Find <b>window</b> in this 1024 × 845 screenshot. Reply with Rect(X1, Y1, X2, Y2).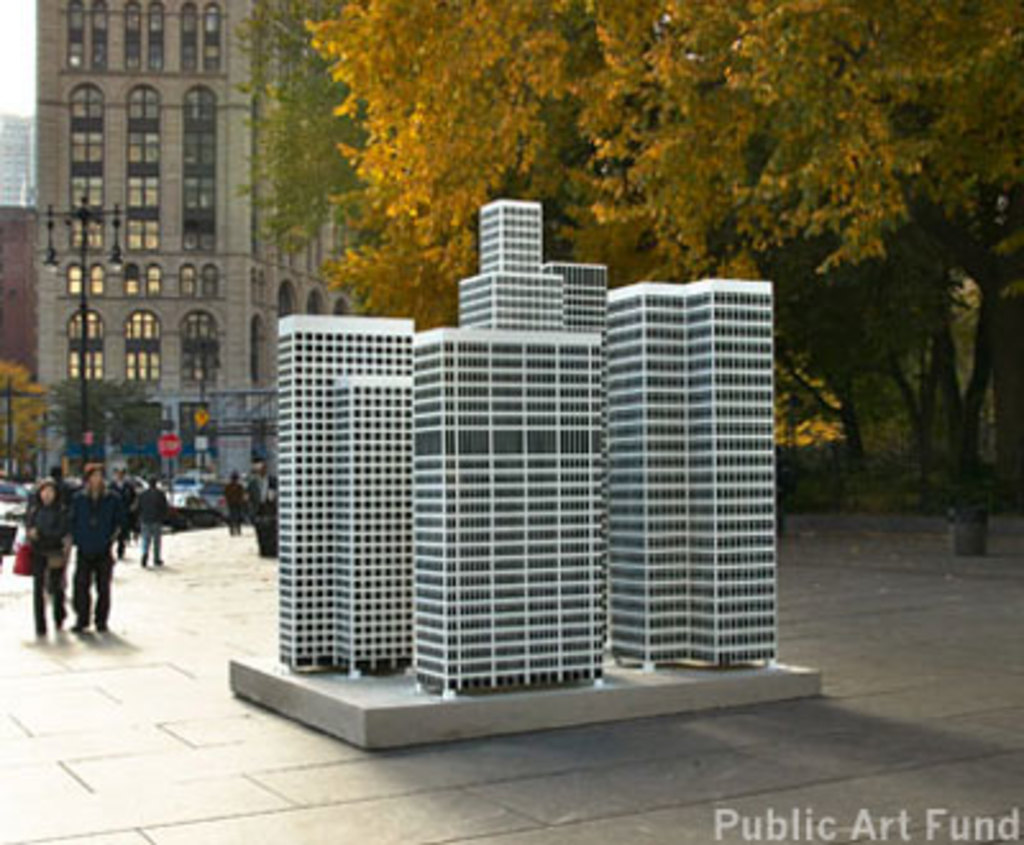
Rect(246, 312, 269, 389).
